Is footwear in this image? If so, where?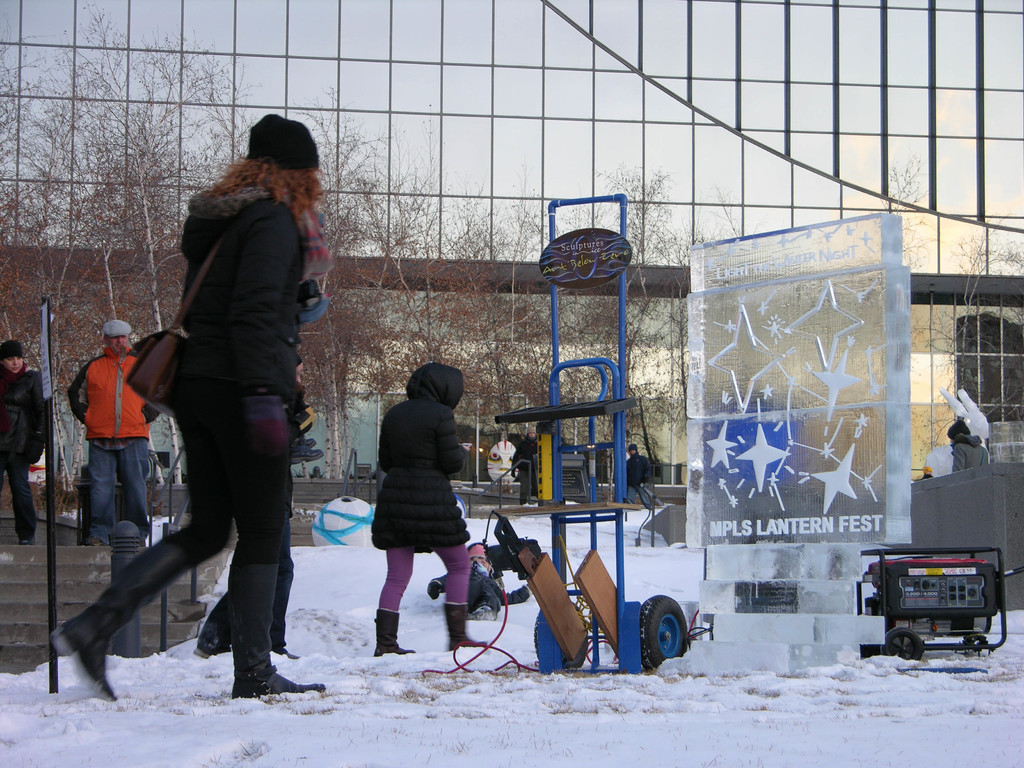
Yes, at crop(188, 638, 220, 659).
